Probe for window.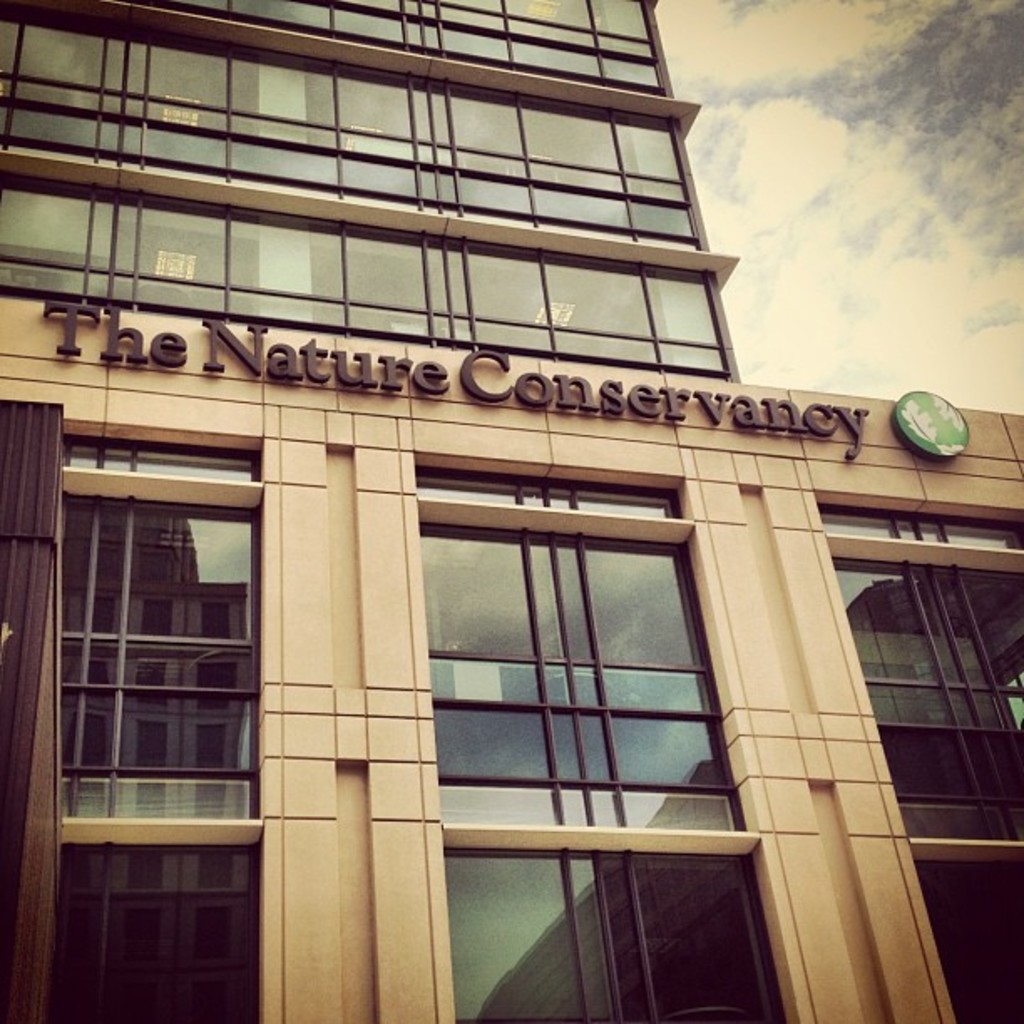
Probe result: bbox=[820, 495, 1022, 838].
